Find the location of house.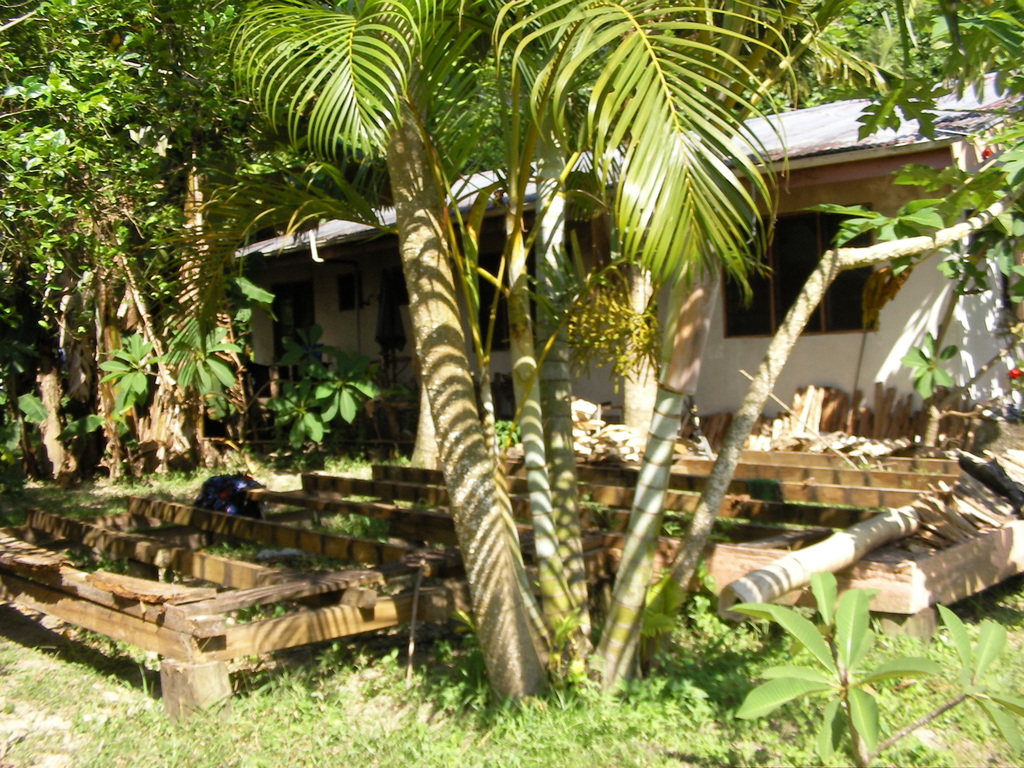
Location: 187, 72, 1019, 710.
